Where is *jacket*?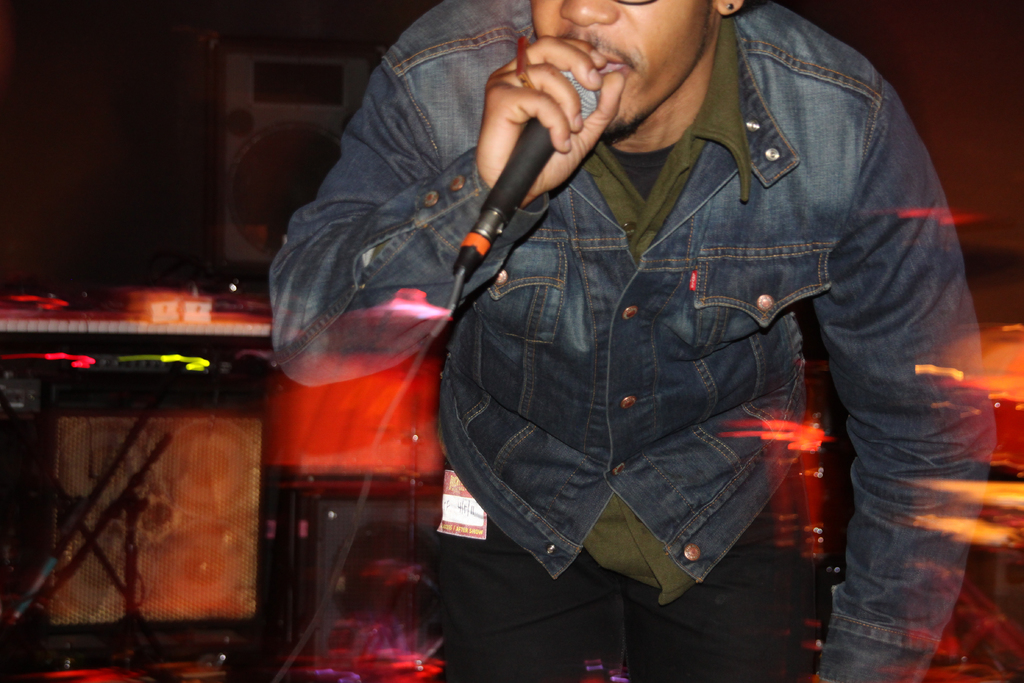
[273, 0, 998, 682].
